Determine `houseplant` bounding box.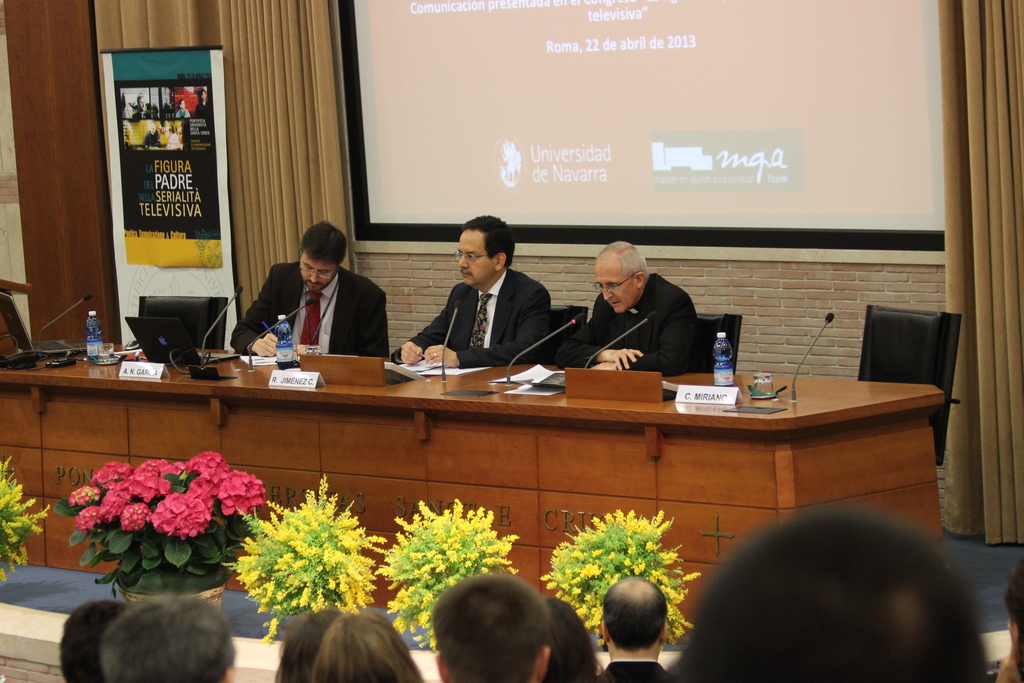
Determined: bbox=[0, 451, 52, 585].
